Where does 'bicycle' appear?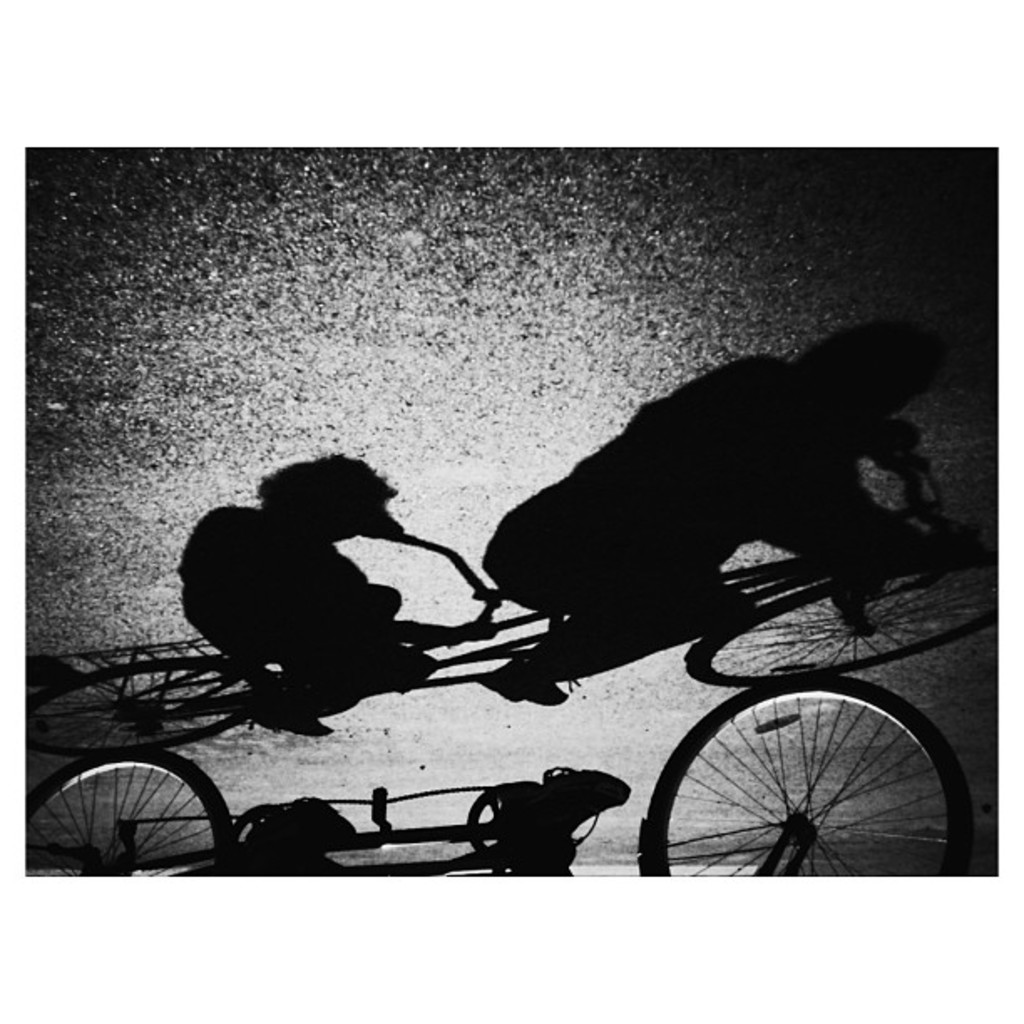
Appears at pyautogui.locateOnScreen(27, 673, 975, 878).
